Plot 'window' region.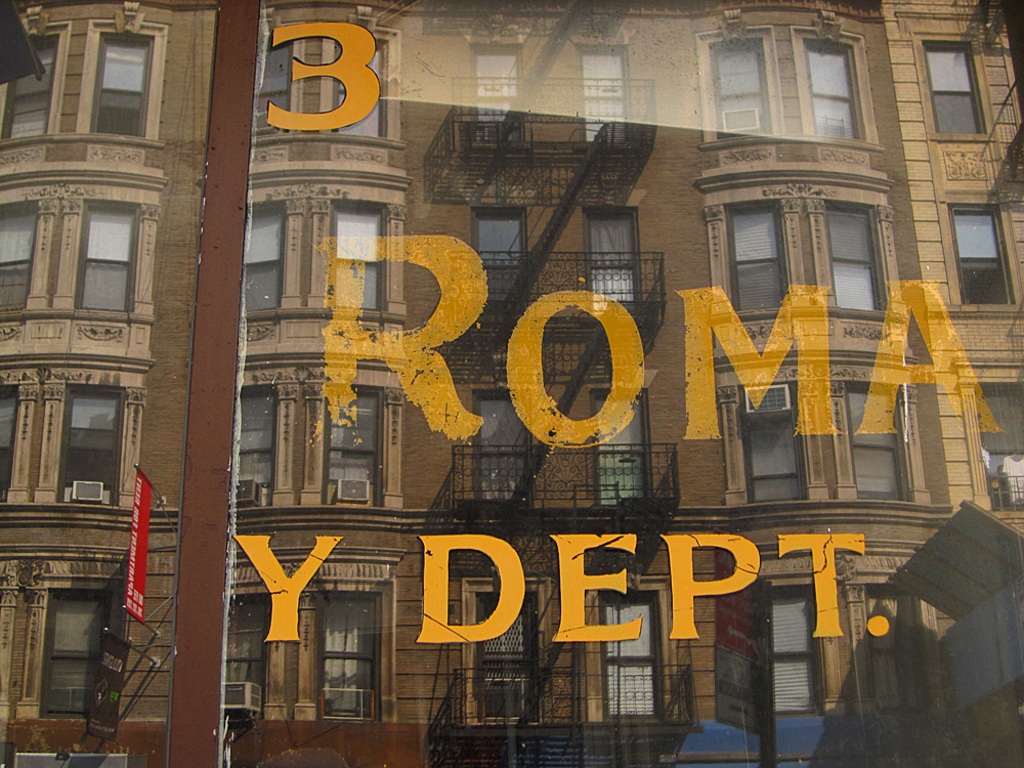
Plotted at [left=952, top=206, right=1019, bottom=312].
